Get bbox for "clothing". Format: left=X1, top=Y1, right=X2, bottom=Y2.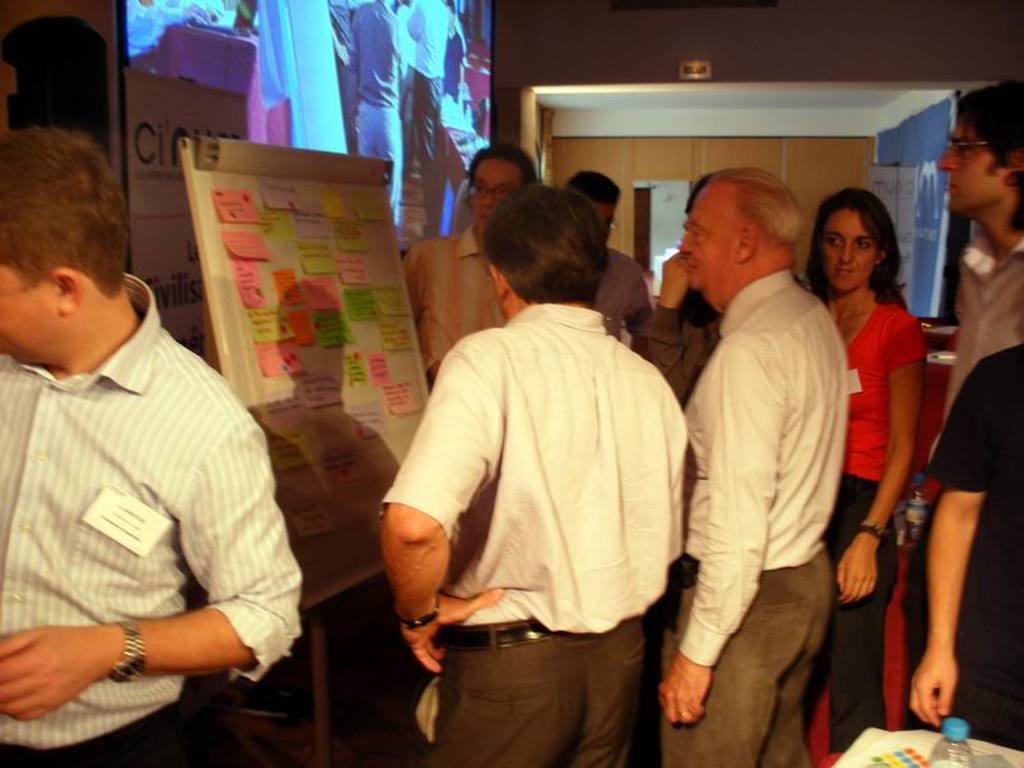
left=585, top=239, right=658, bottom=343.
